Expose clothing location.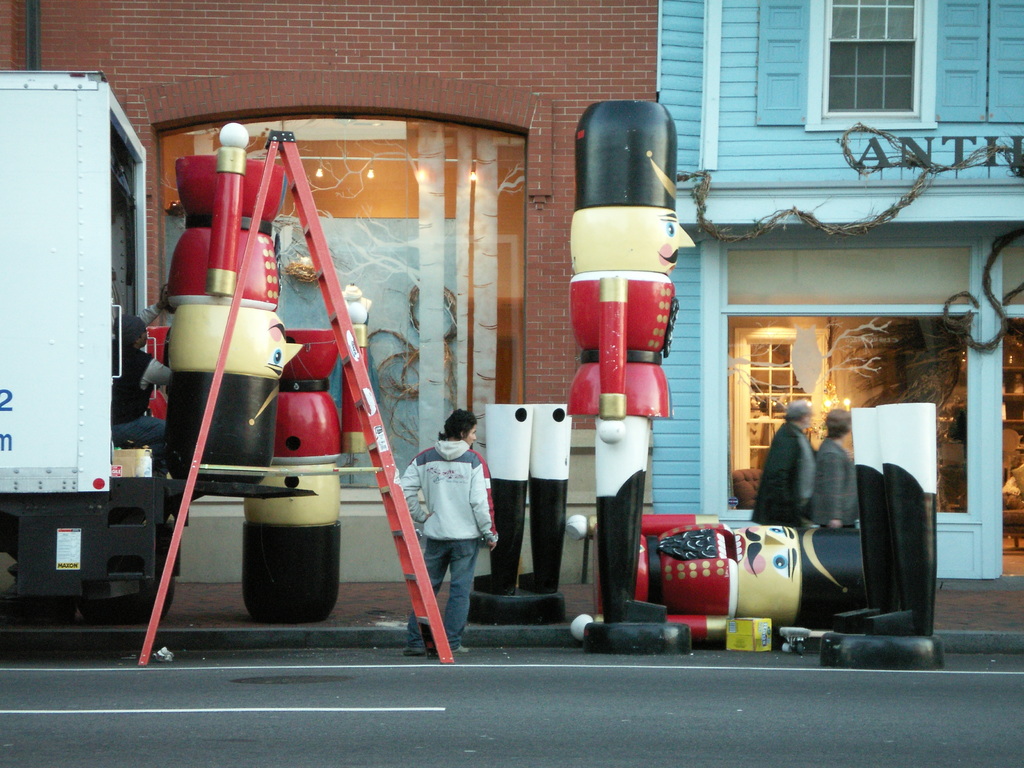
Exposed at 401/435/499/646.
